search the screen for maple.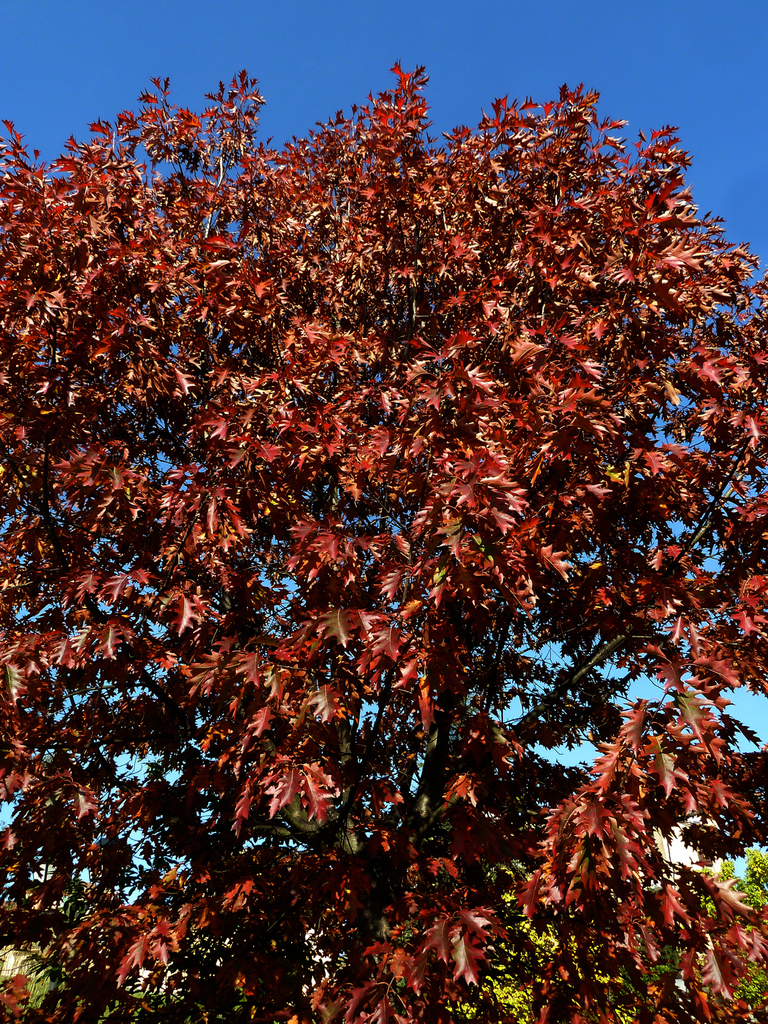
Found at 3,50,767,1023.
